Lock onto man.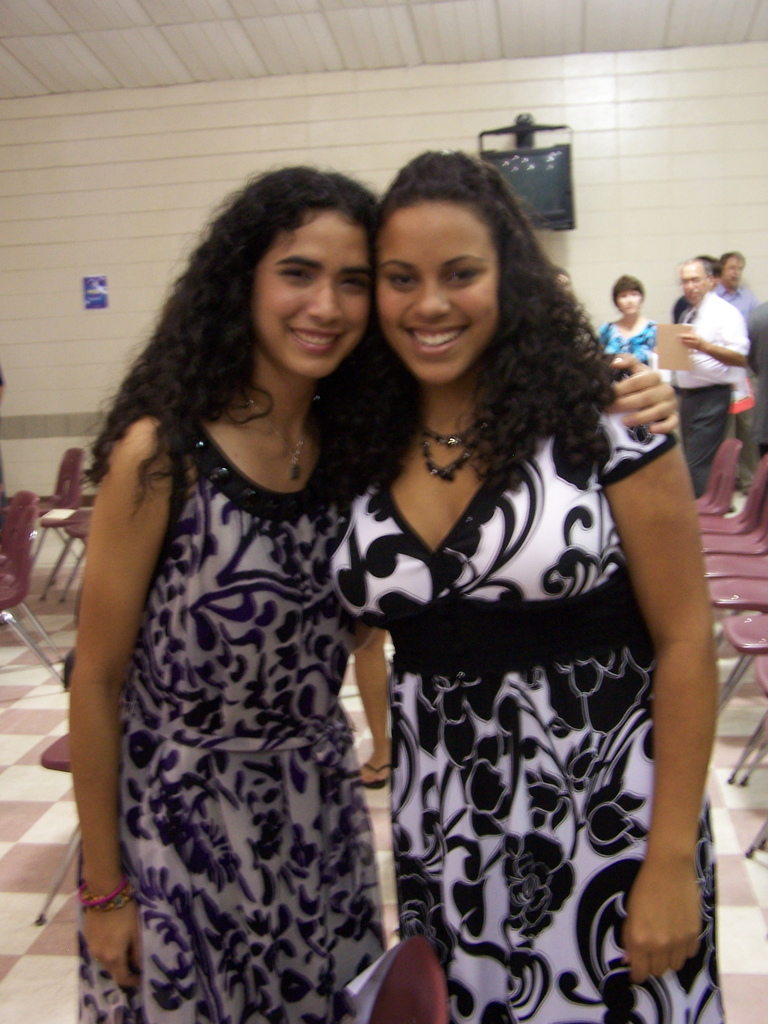
Locked: bbox(646, 254, 749, 513).
